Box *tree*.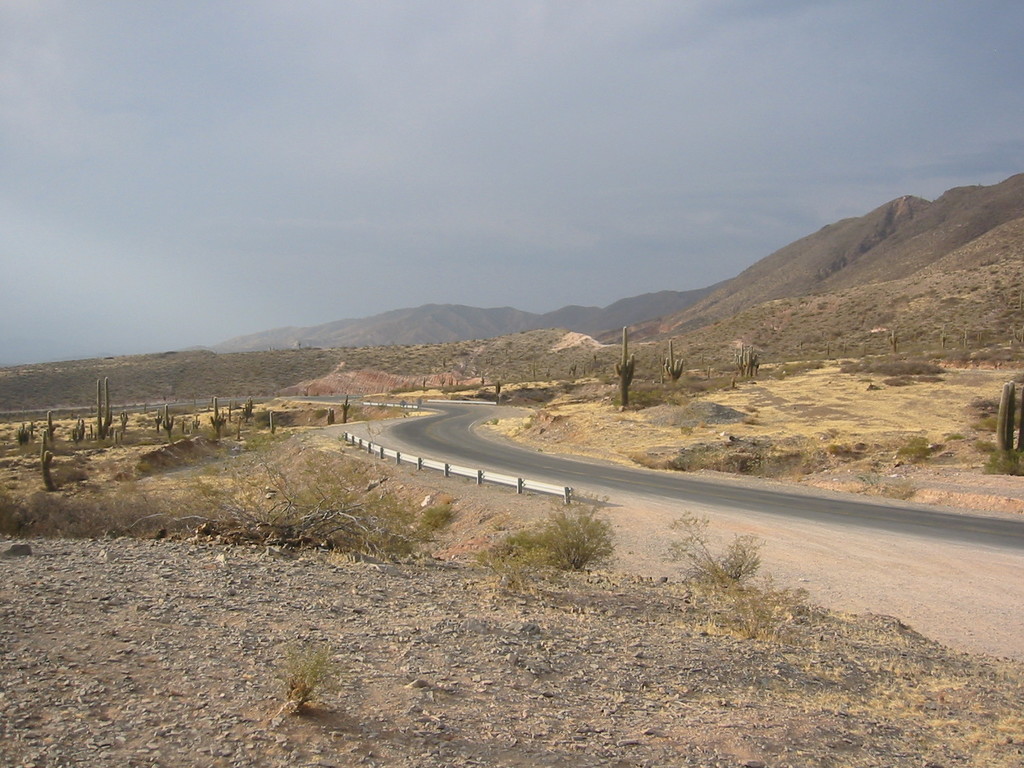
BBox(15, 420, 28, 444).
